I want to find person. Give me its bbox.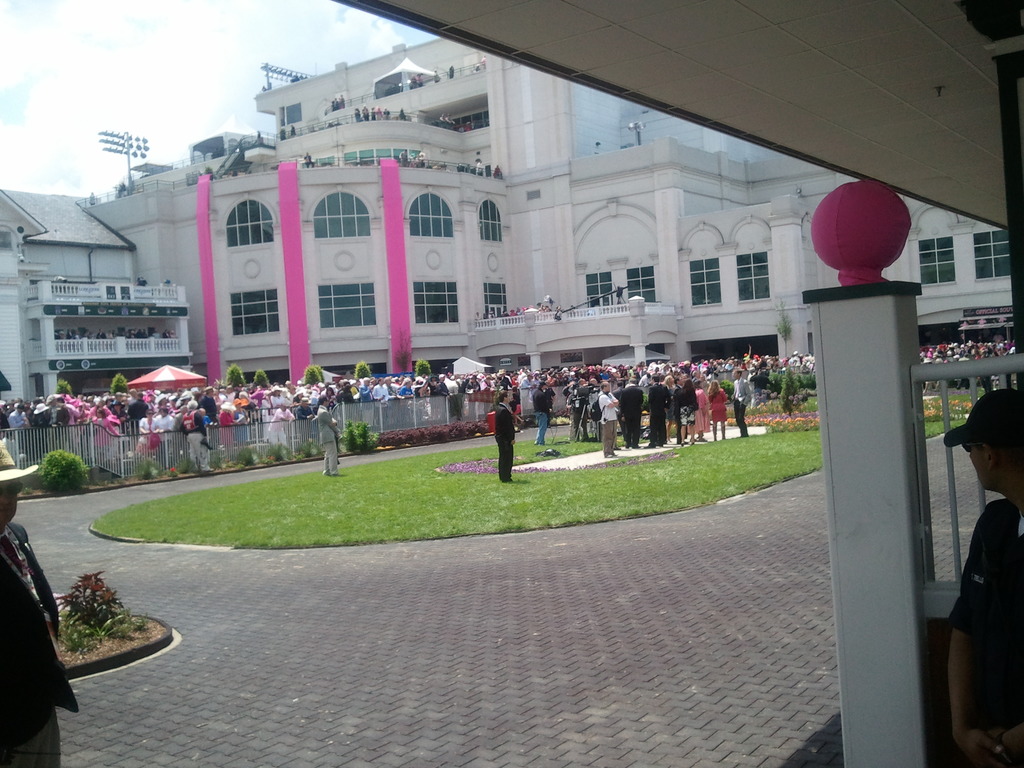
bbox=(305, 150, 313, 167).
